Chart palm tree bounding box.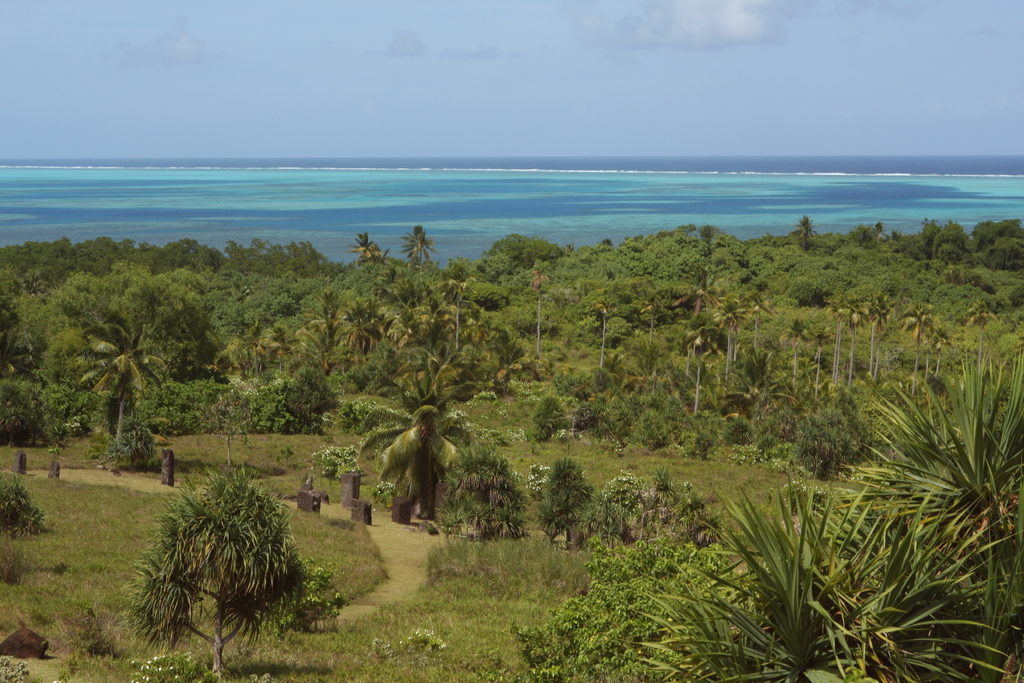
Charted: box(349, 228, 385, 273).
